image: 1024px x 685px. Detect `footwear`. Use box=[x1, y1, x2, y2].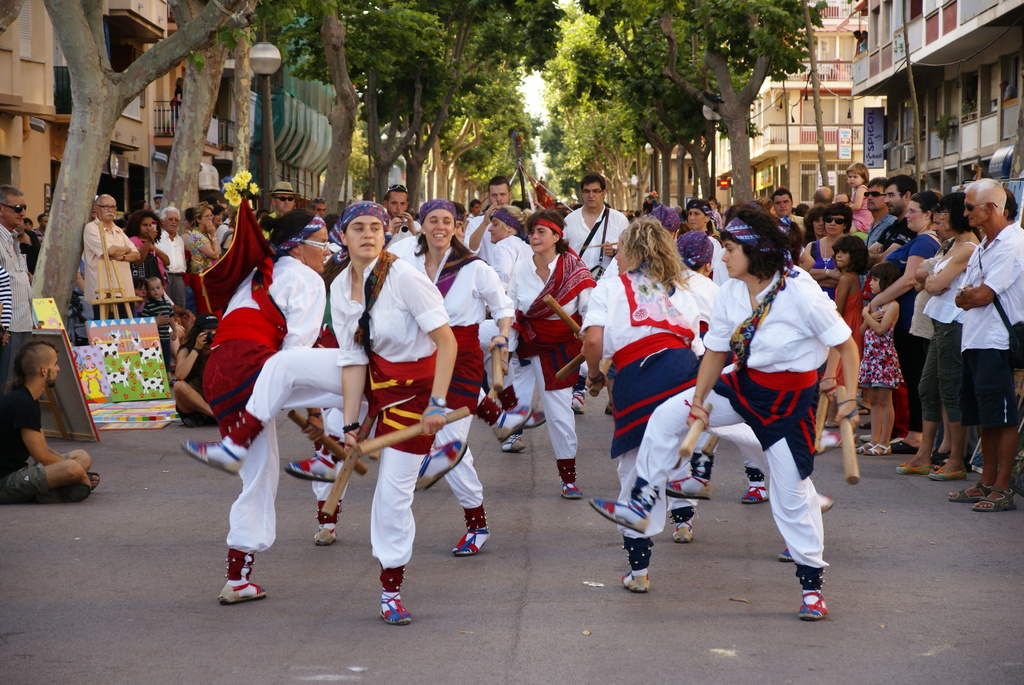
box=[453, 531, 491, 558].
